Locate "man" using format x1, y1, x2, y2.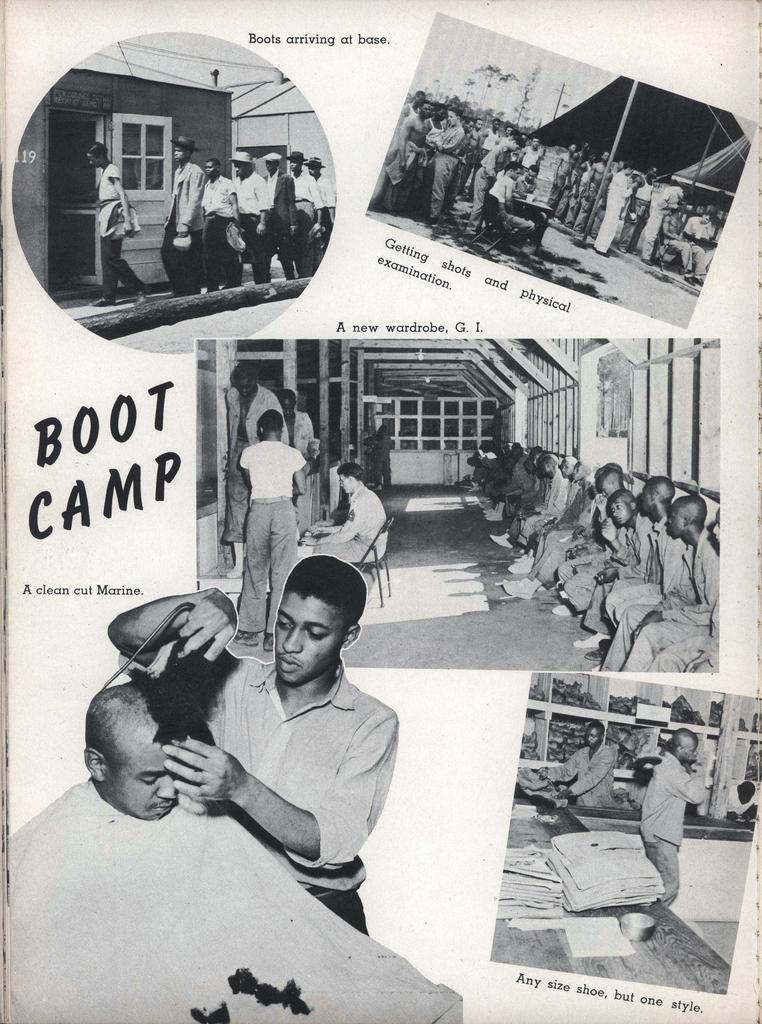
274, 383, 320, 457.
